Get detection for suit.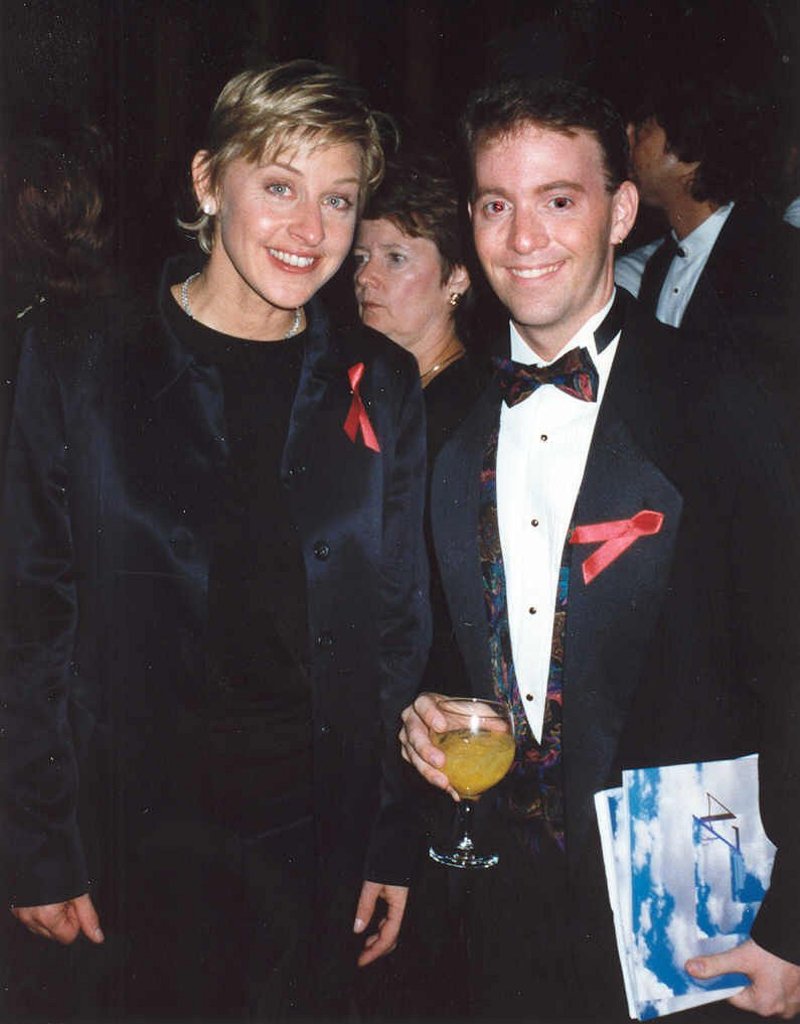
Detection: {"left": 383, "top": 260, "right": 712, "bottom": 873}.
